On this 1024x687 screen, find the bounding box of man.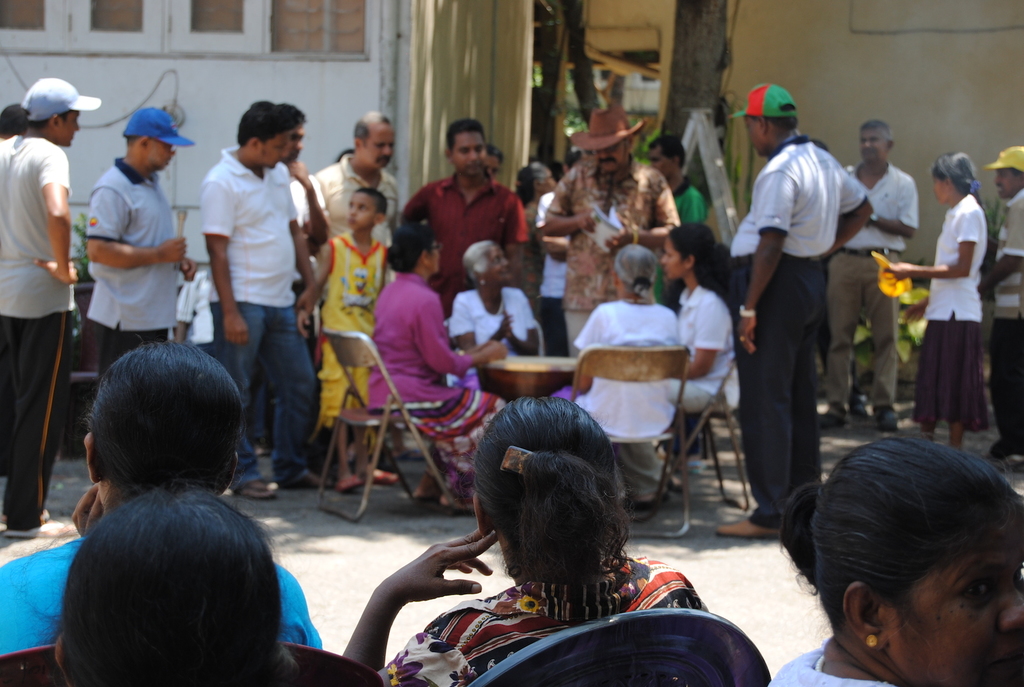
Bounding box: box=[527, 102, 681, 362].
